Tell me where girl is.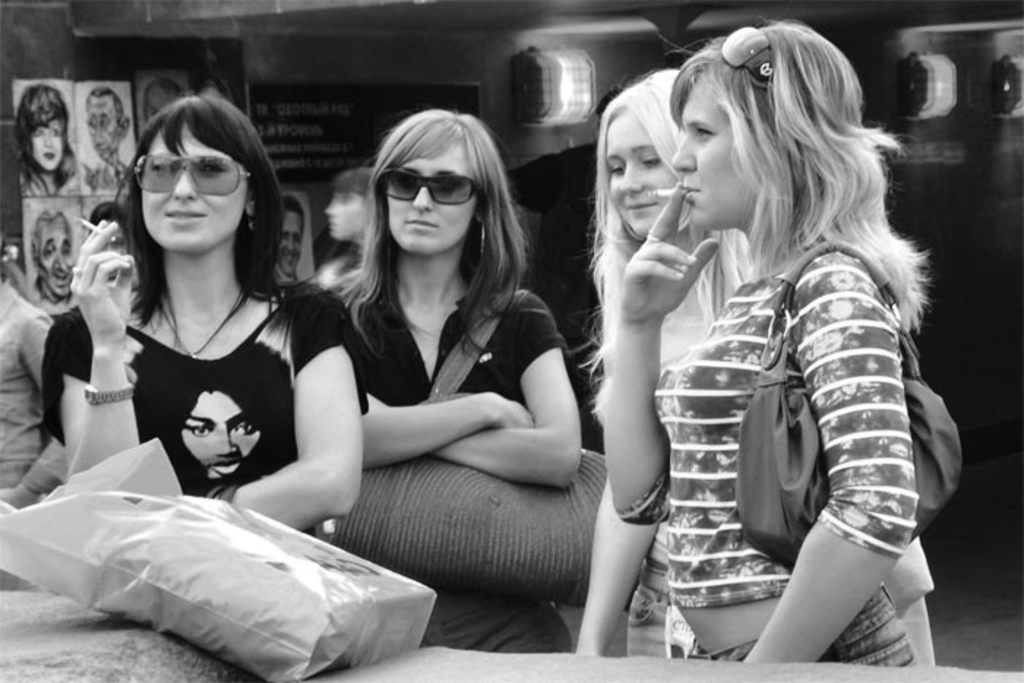
girl is at [x1=575, y1=64, x2=936, y2=671].
